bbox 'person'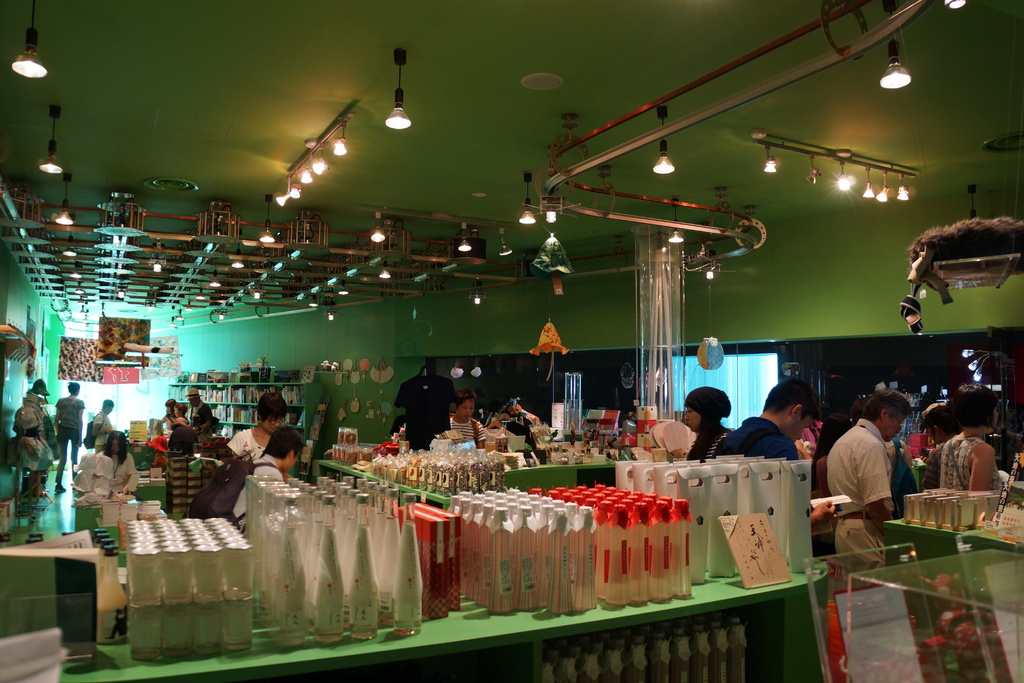
Rect(170, 398, 193, 454)
